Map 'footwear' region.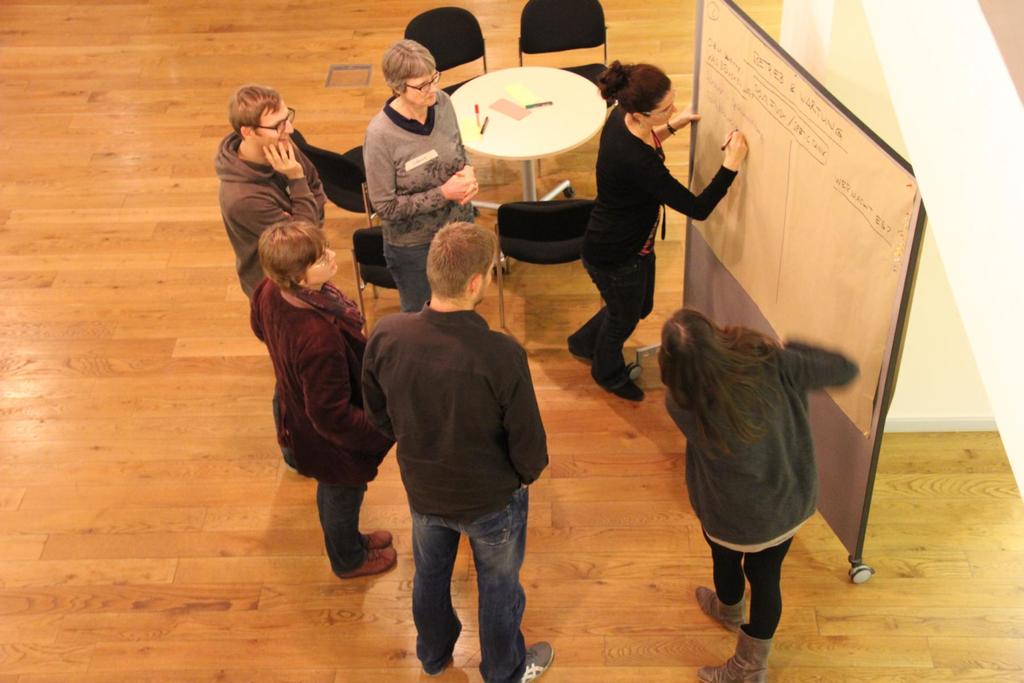
Mapped to 564,332,596,367.
